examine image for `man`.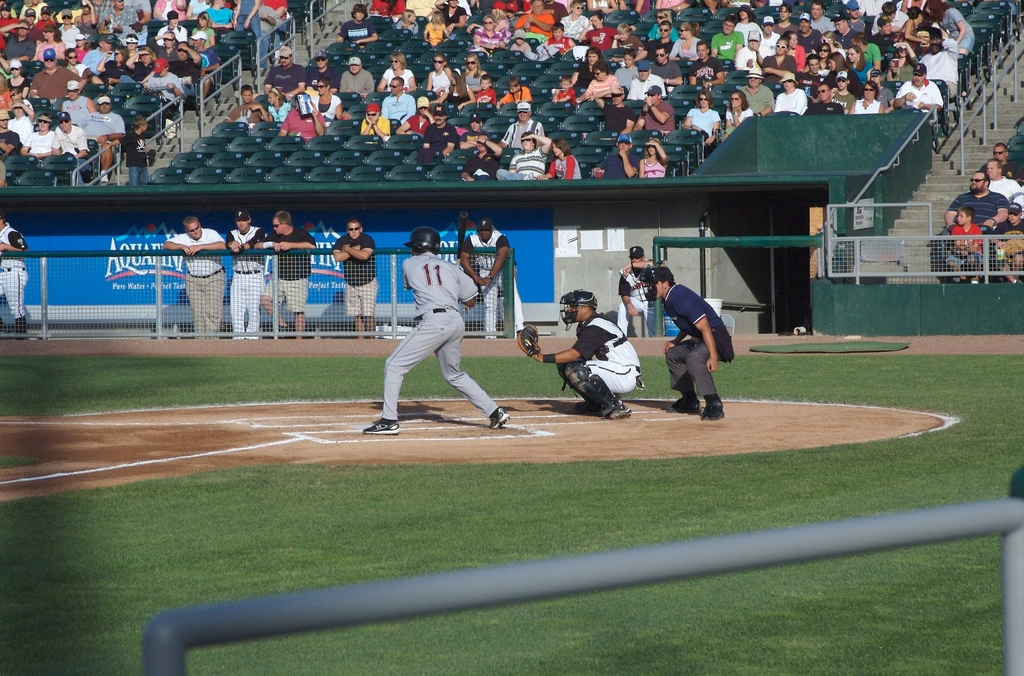
Examination result: [147,65,188,107].
